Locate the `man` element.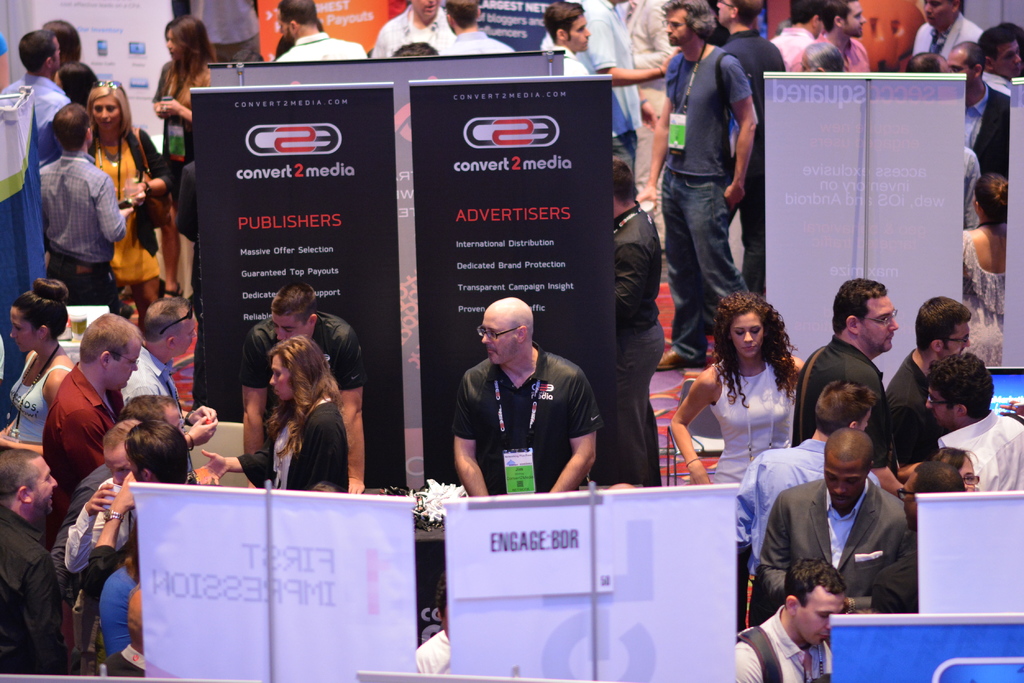
Element bbox: [left=120, top=295, right=199, bottom=409].
